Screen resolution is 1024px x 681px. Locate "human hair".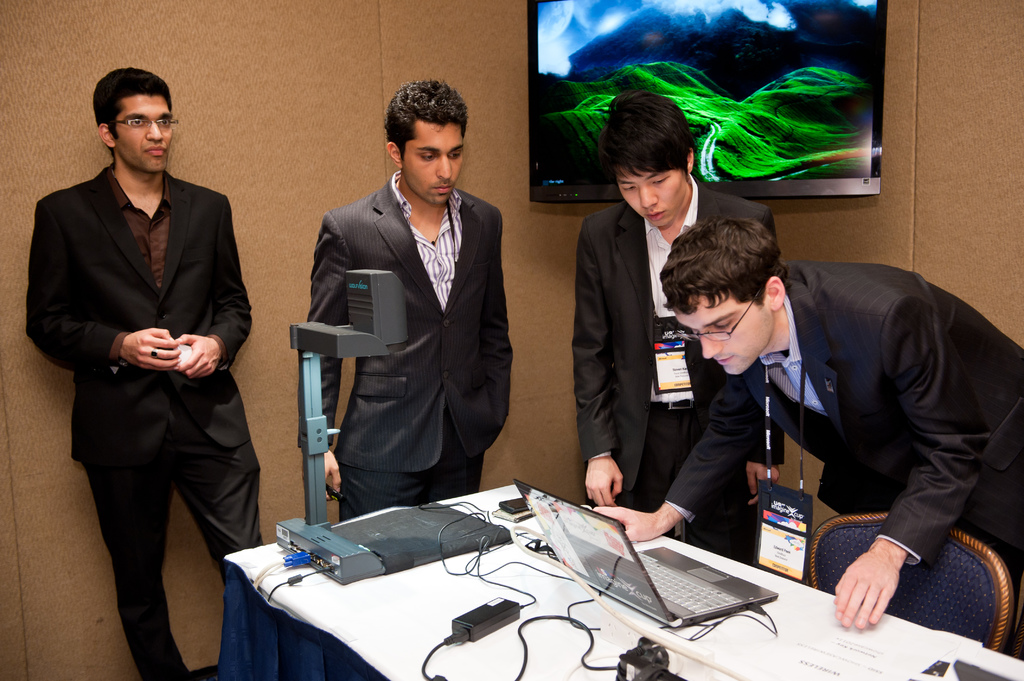
(662, 220, 792, 317).
